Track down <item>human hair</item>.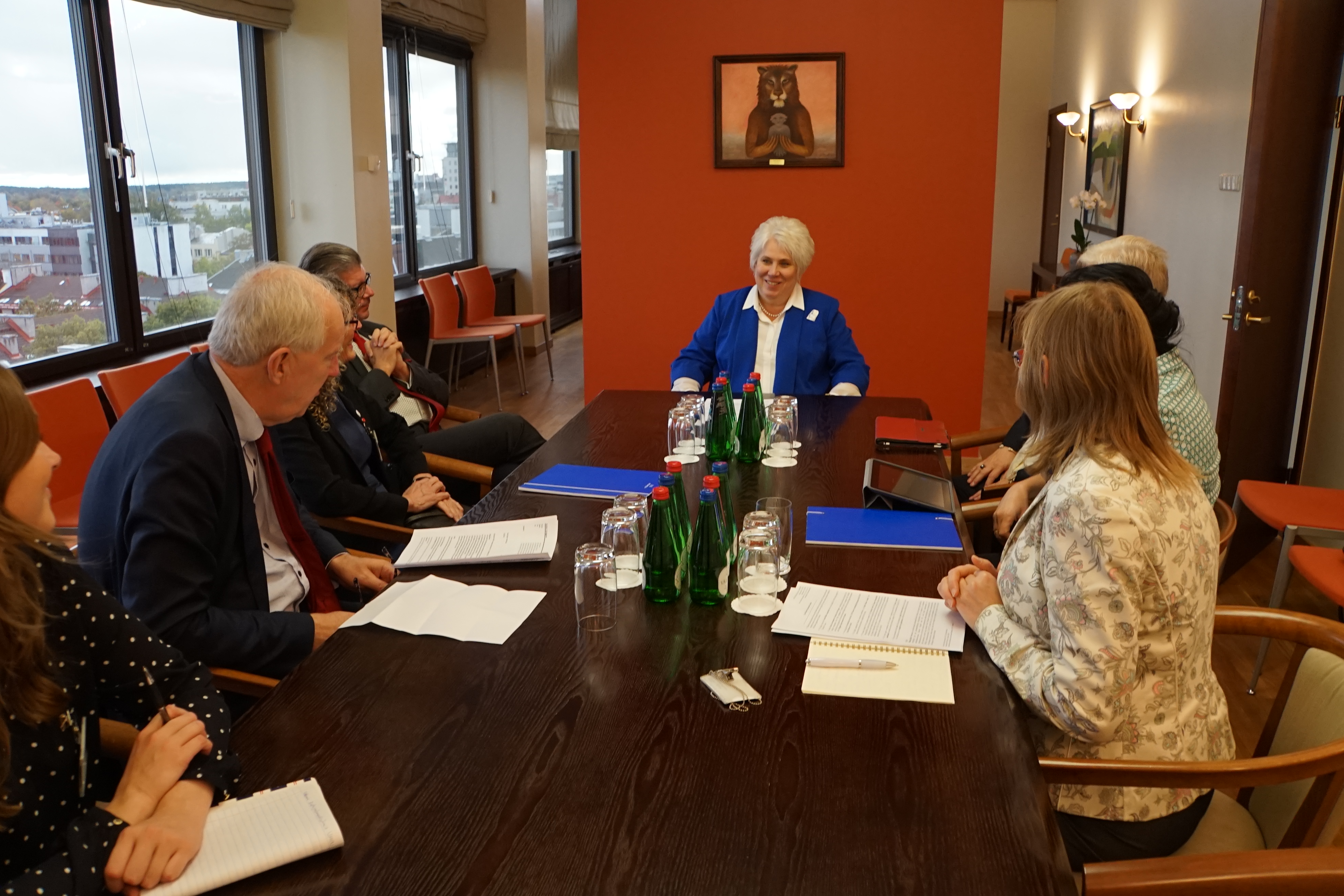
Tracked to 71:89:122:125.
